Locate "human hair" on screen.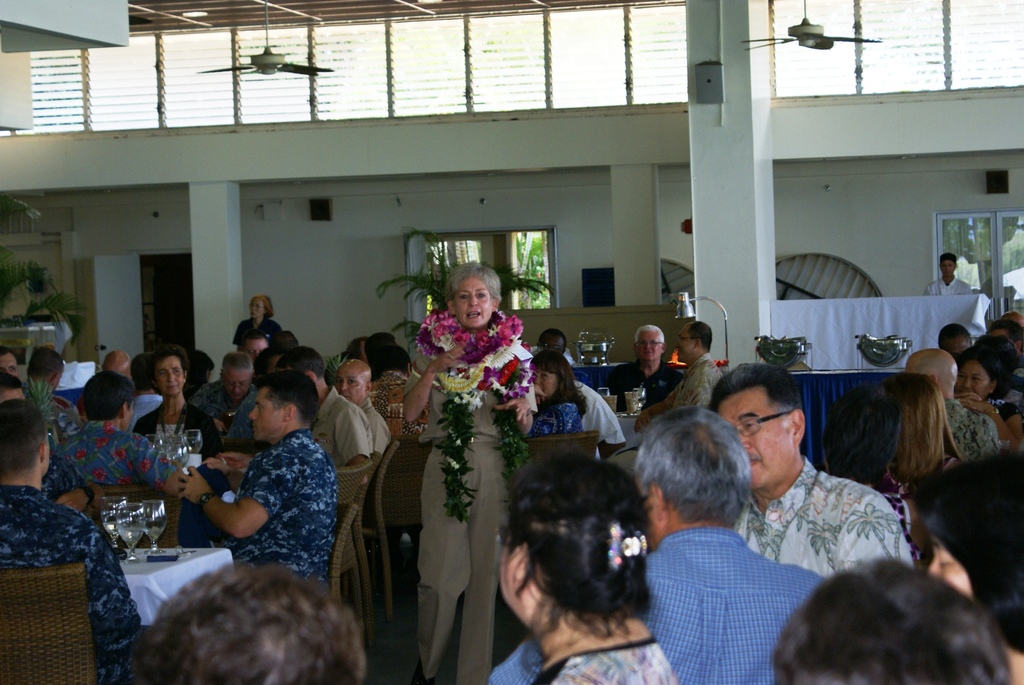
On screen at left=497, top=449, right=653, bottom=680.
